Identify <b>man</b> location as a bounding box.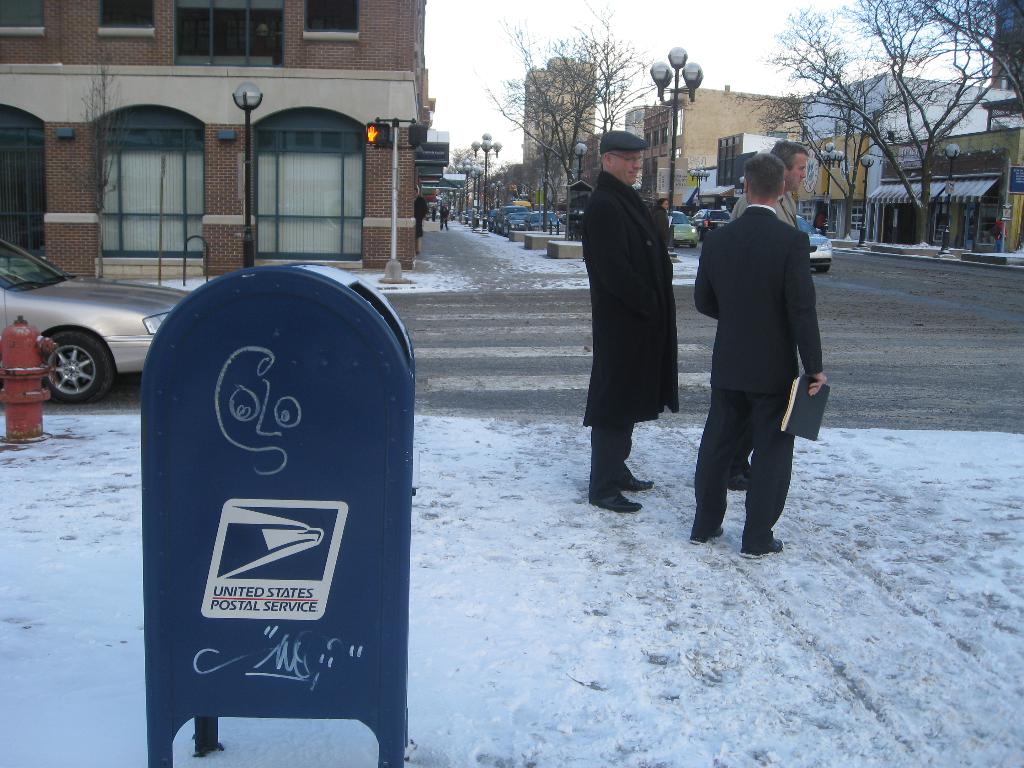
<box>696,145,840,570</box>.
